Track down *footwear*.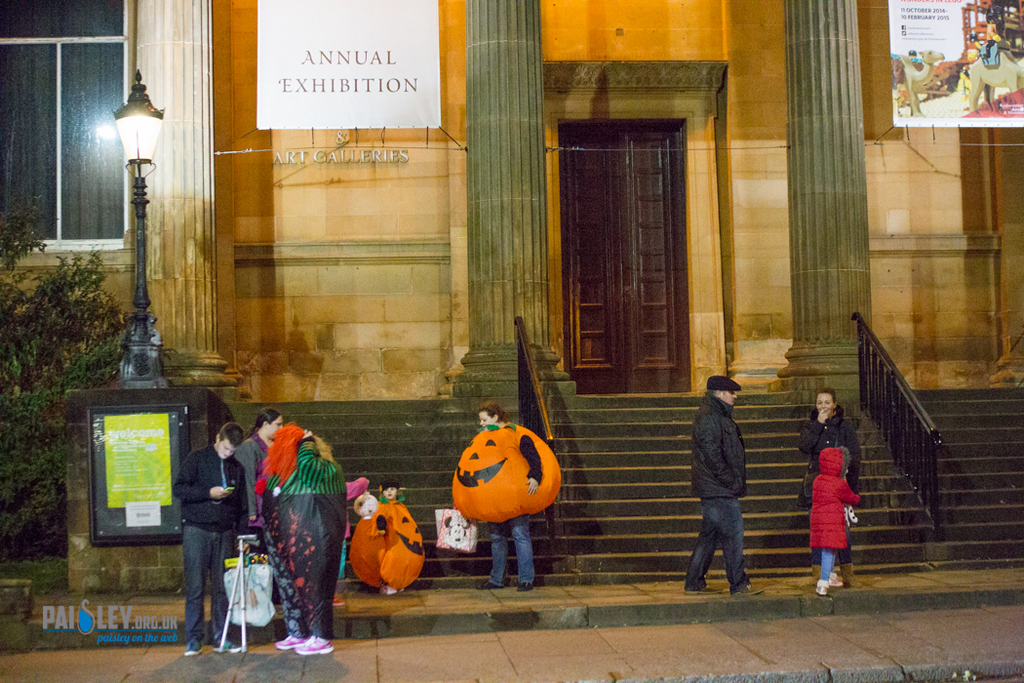
Tracked to left=686, top=587, right=729, bottom=598.
